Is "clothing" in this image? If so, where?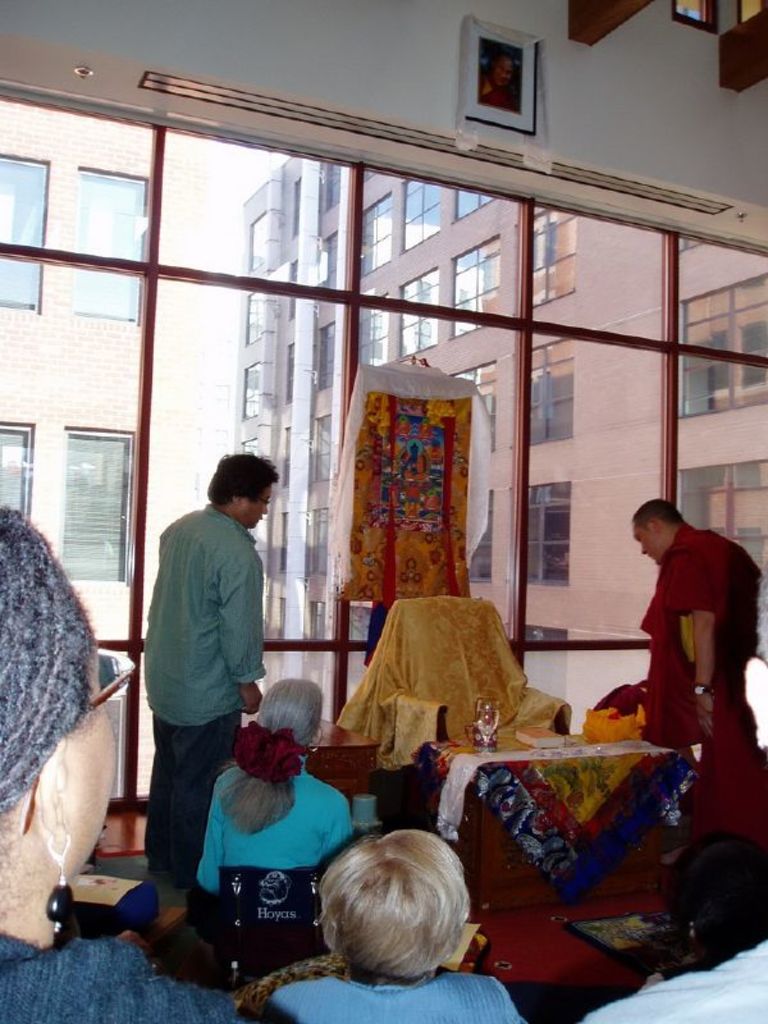
Yes, at bbox(143, 708, 243, 881).
